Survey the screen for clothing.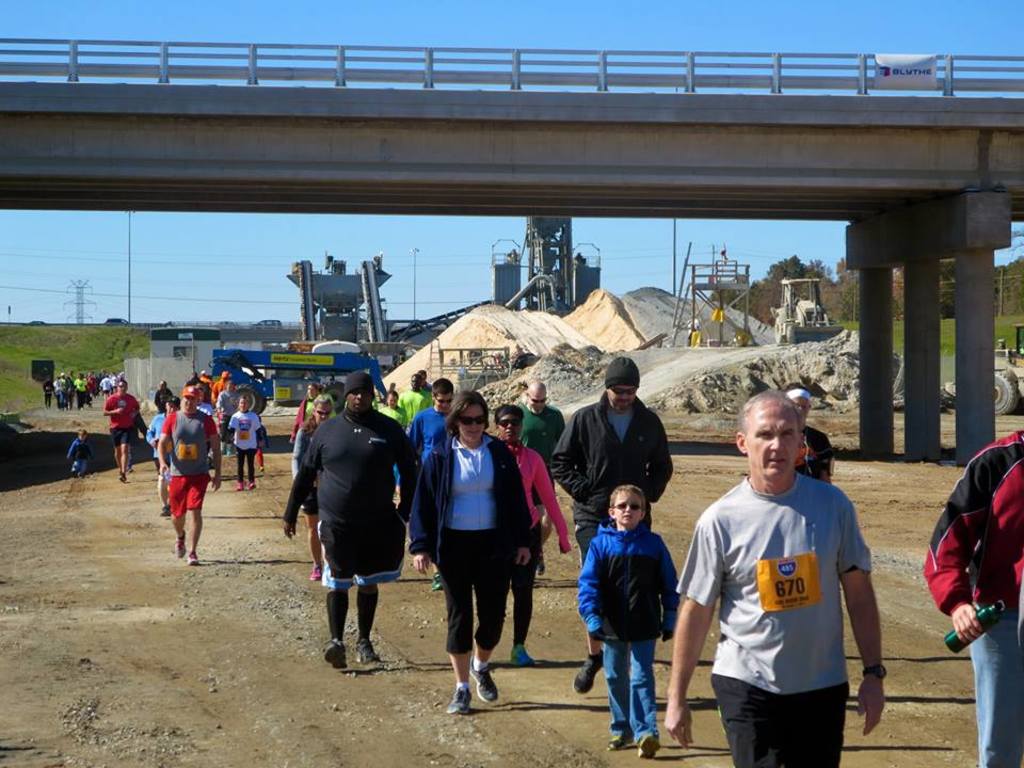
Survey found: 405 406 454 467.
